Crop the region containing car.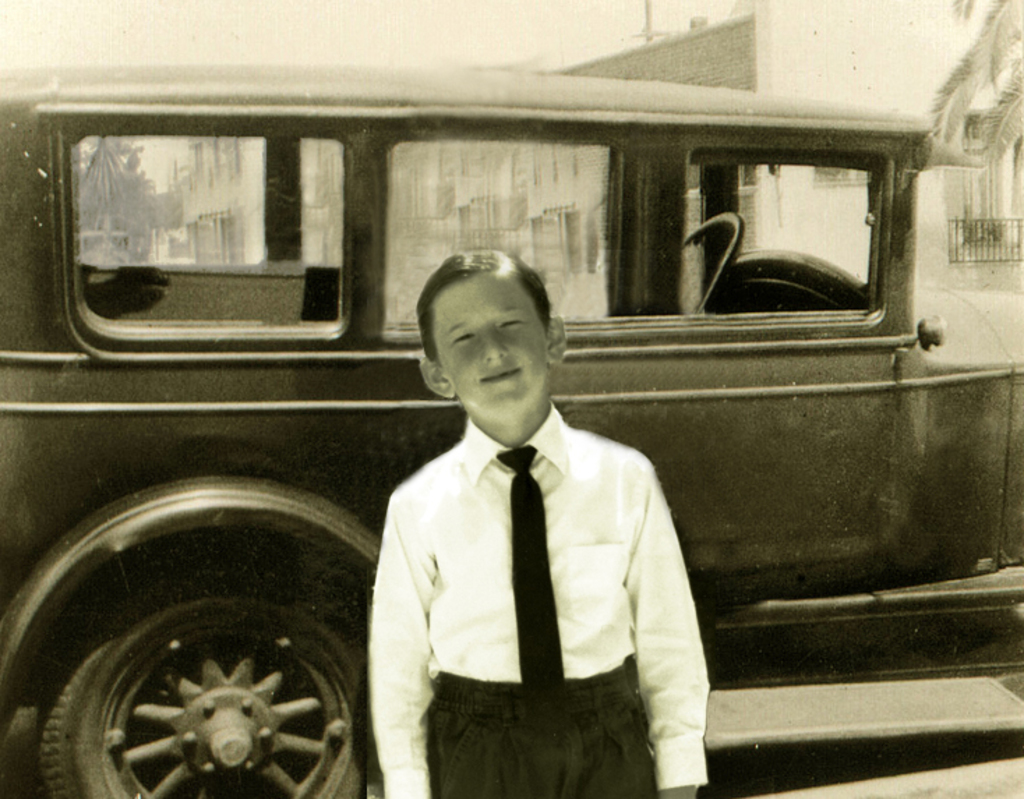
Crop region: (0,63,1023,798).
